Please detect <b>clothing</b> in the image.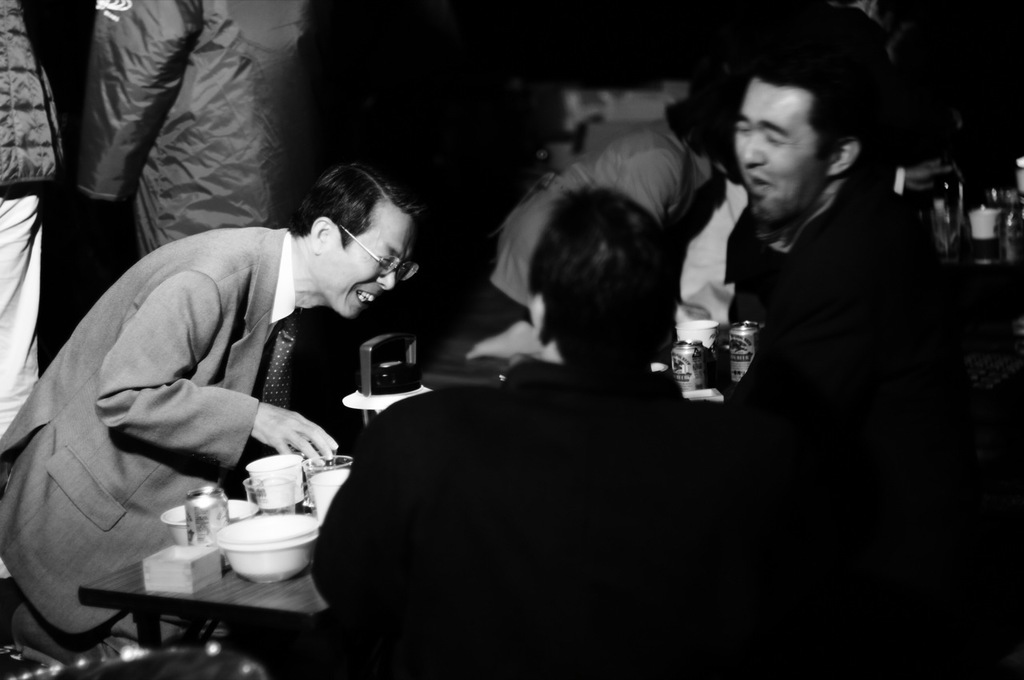
region(497, 118, 708, 309).
